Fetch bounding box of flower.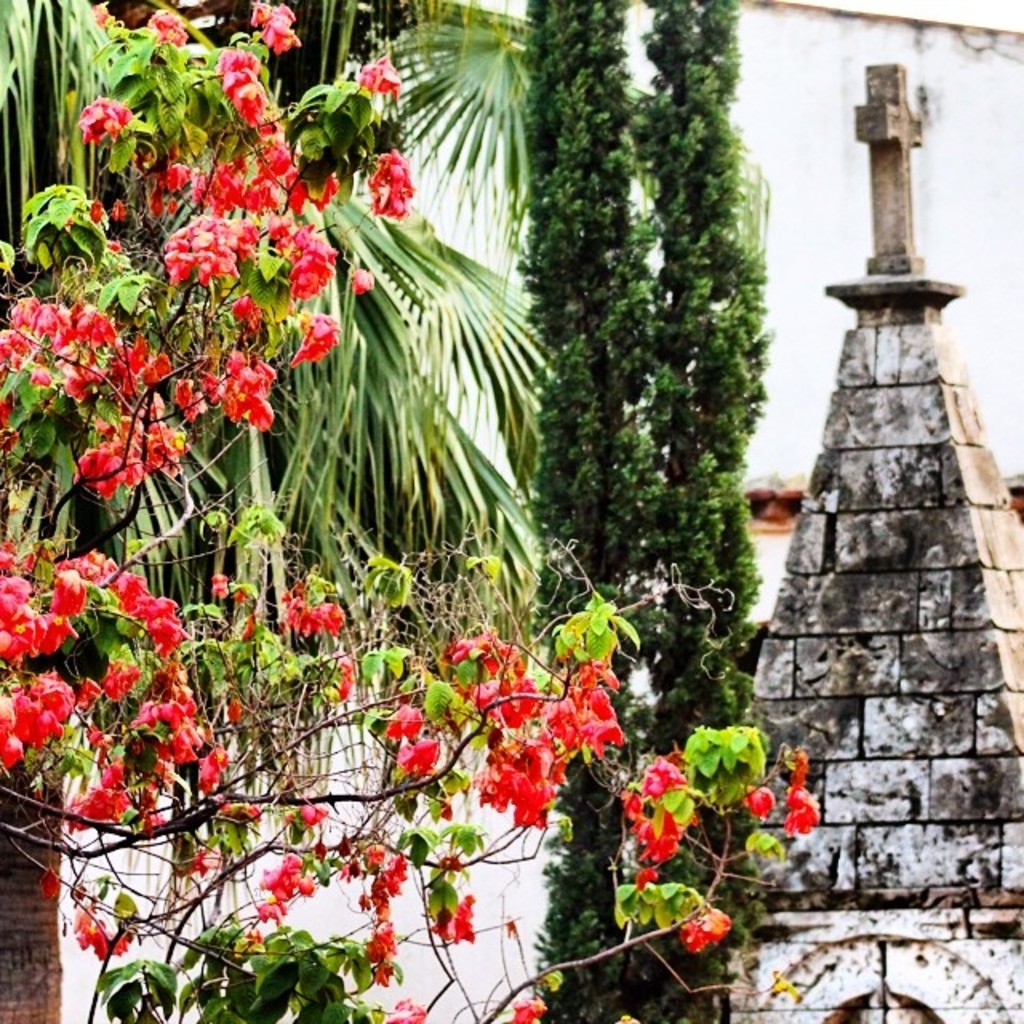
Bbox: detection(155, 208, 240, 283).
